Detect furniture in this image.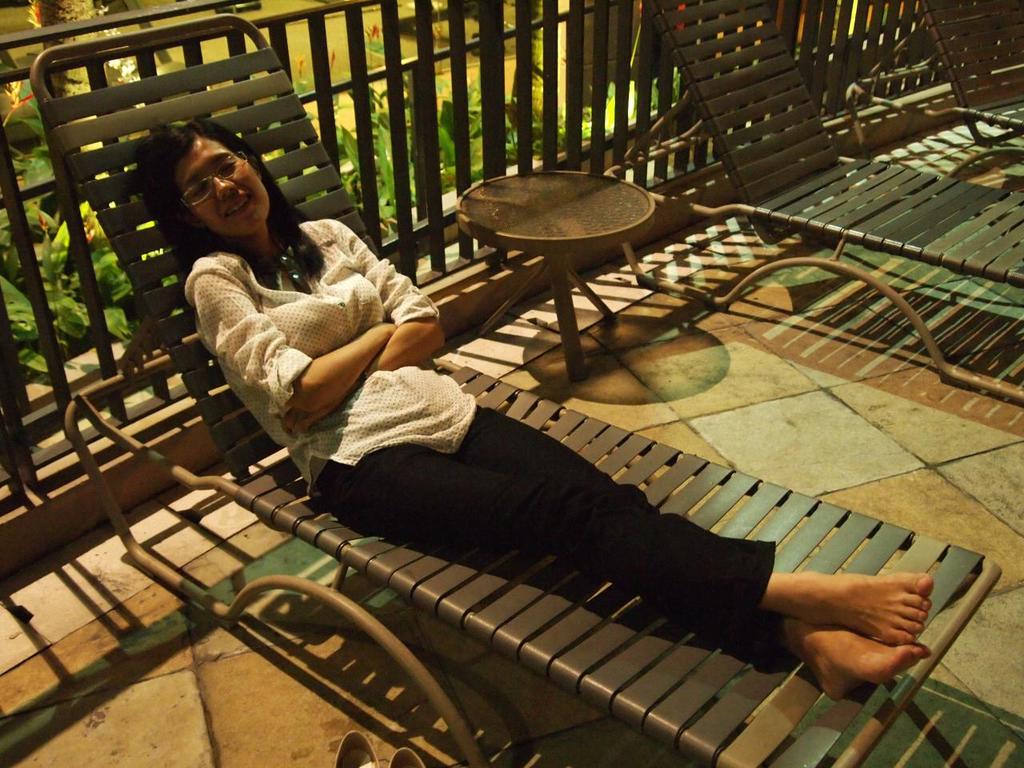
Detection: 845 0 1023 178.
